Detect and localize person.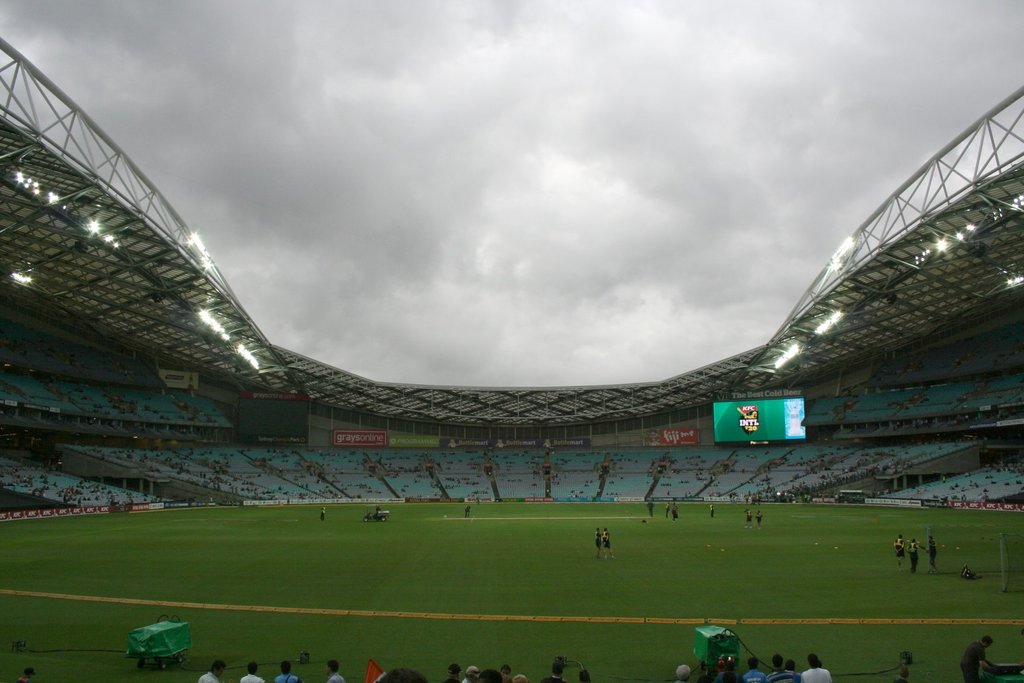
Localized at <bbox>460, 503, 474, 521</bbox>.
